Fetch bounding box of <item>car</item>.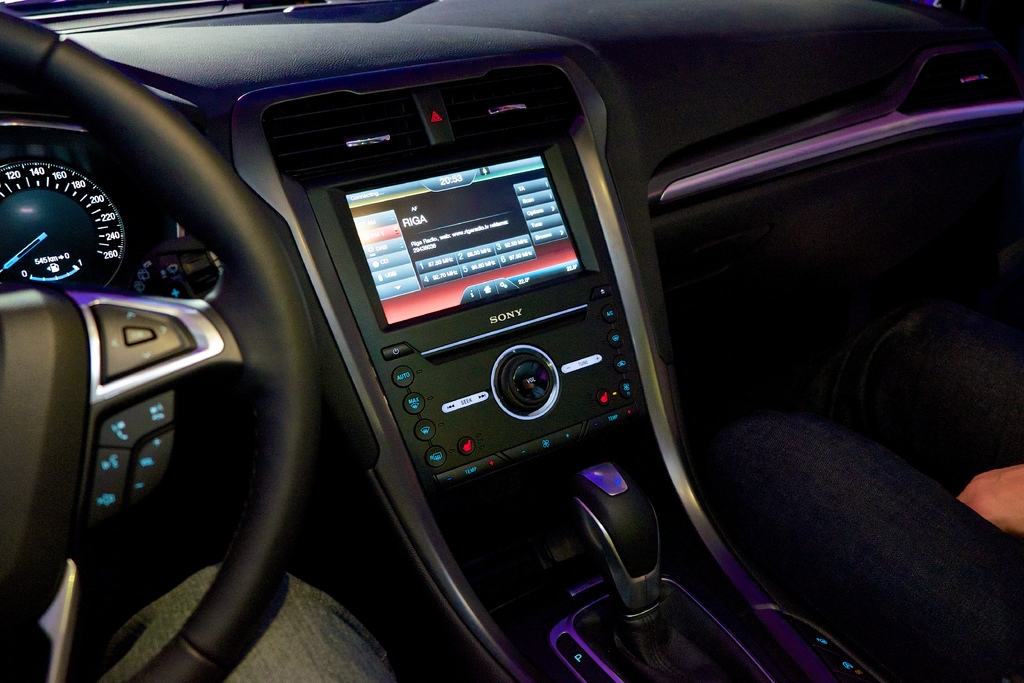
Bbox: x1=0 y1=0 x2=1023 y2=682.
